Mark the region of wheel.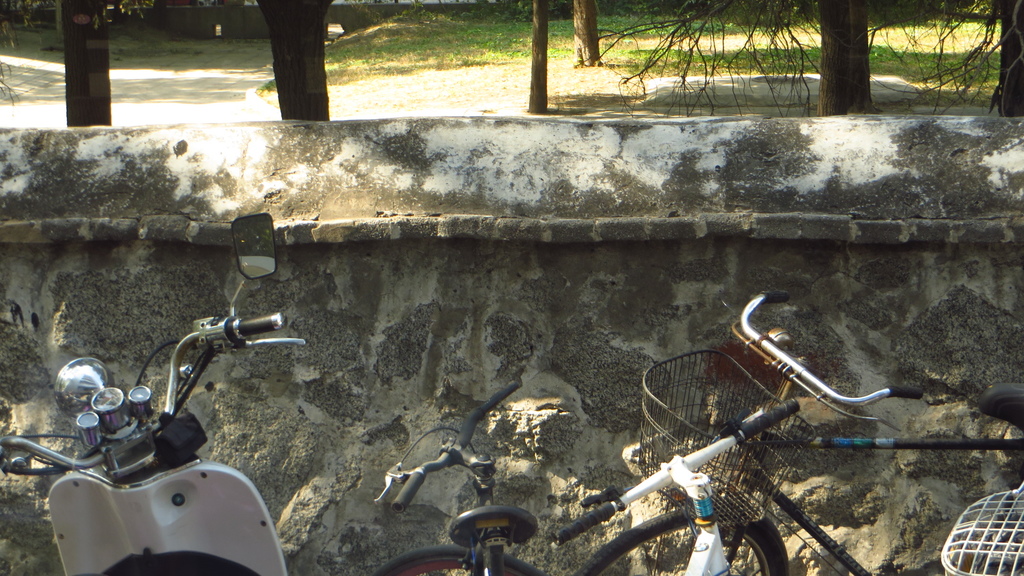
Region: [573, 509, 793, 575].
